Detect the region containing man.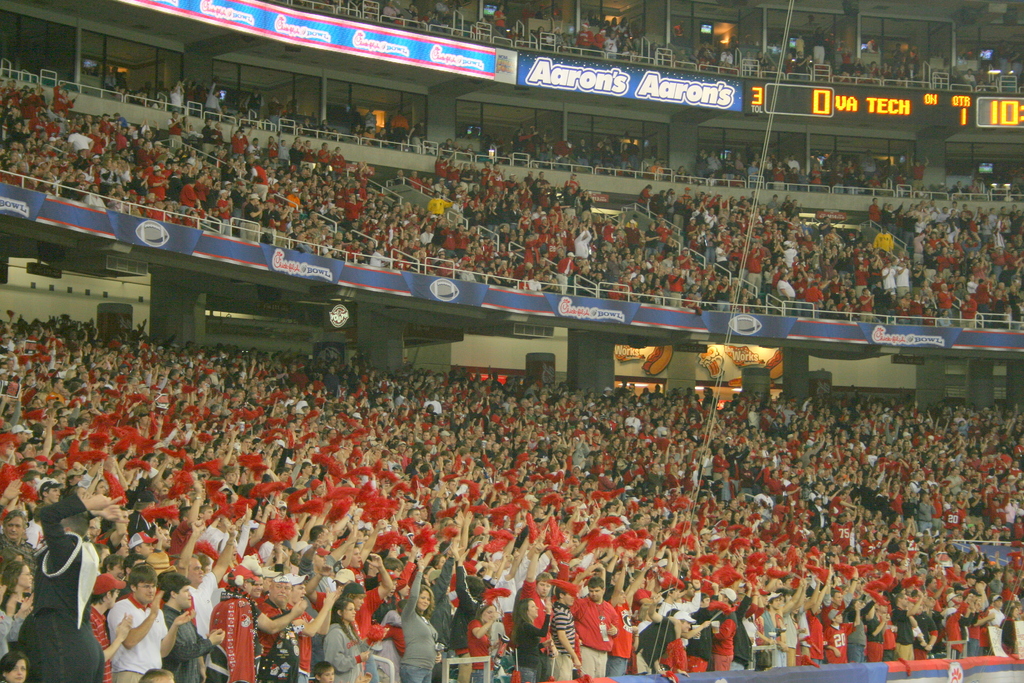
<box>250,570,339,682</box>.
